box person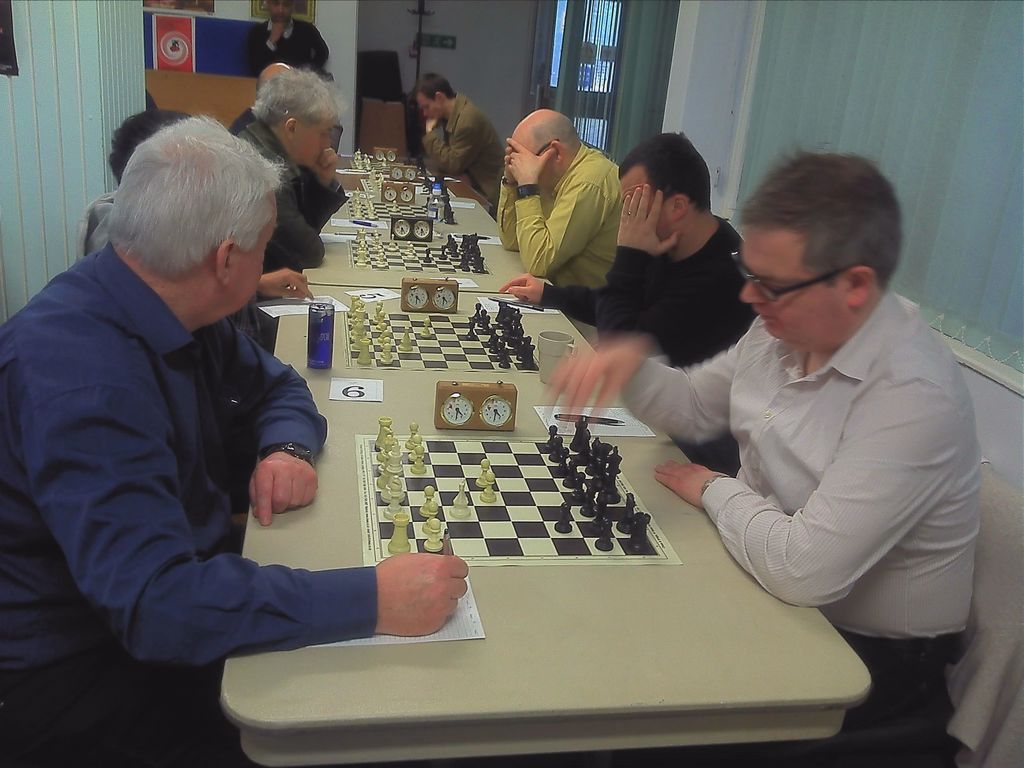
select_region(478, 98, 624, 294)
